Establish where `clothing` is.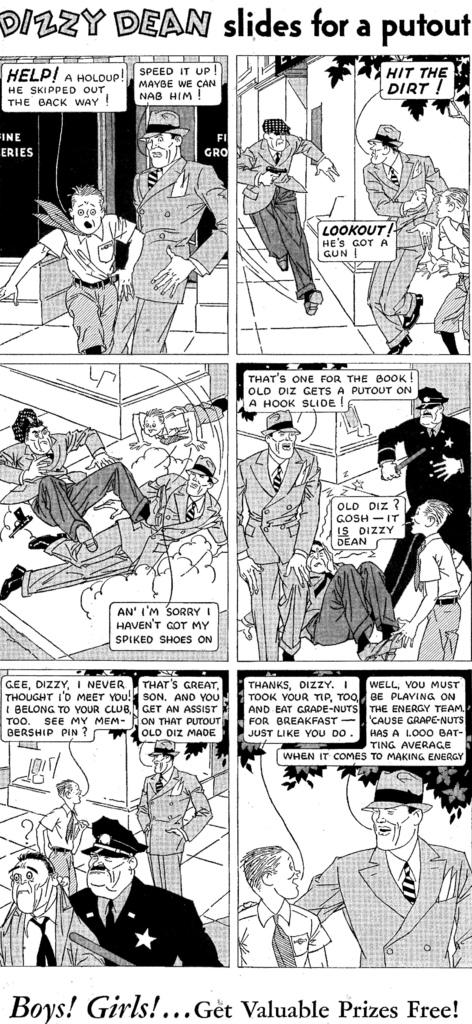
Established at 31:194:141:356.
